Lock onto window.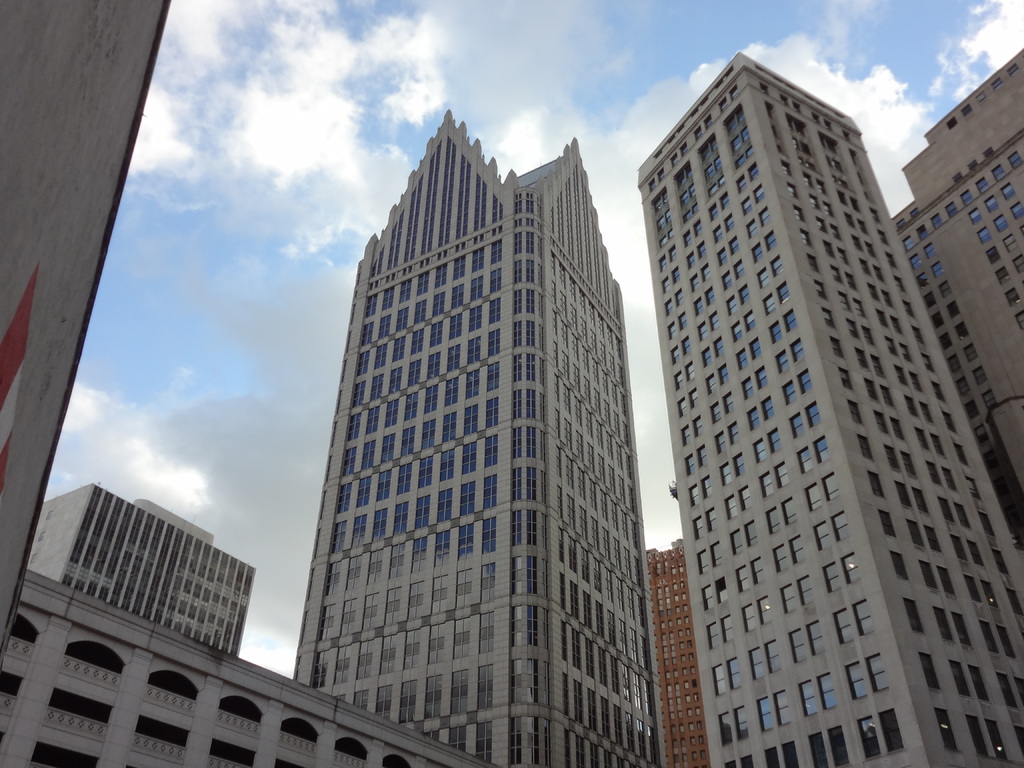
Locked: crop(888, 552, 907, 579).
